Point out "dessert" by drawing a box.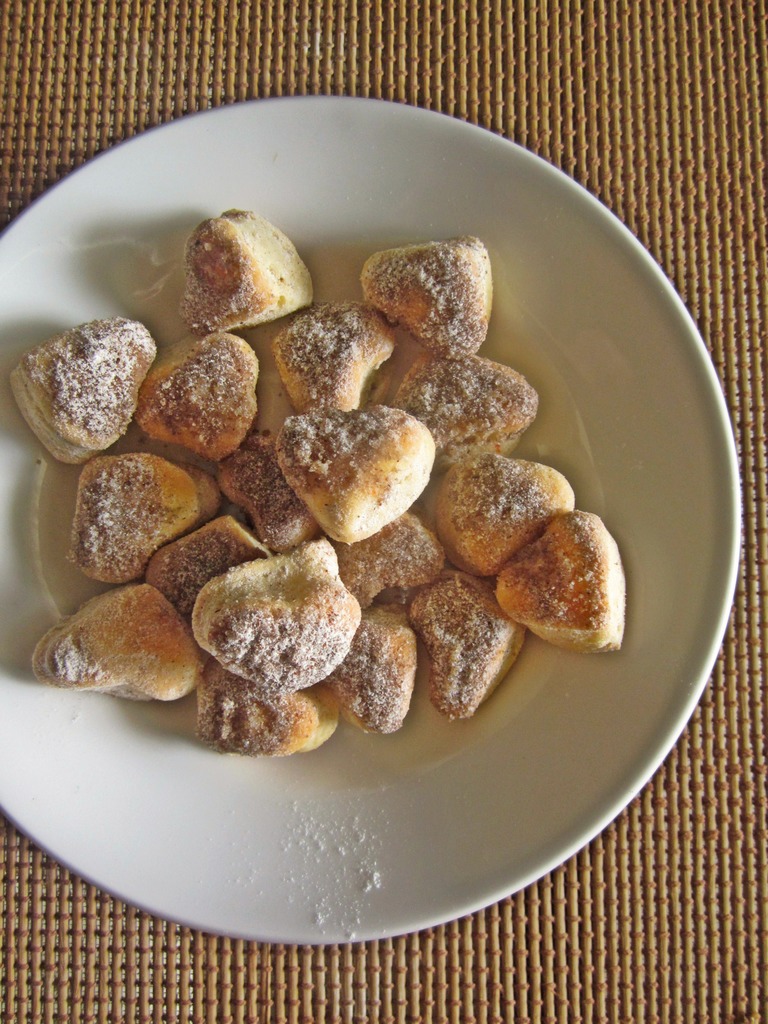
Rect(384, 572, 505, 729).
